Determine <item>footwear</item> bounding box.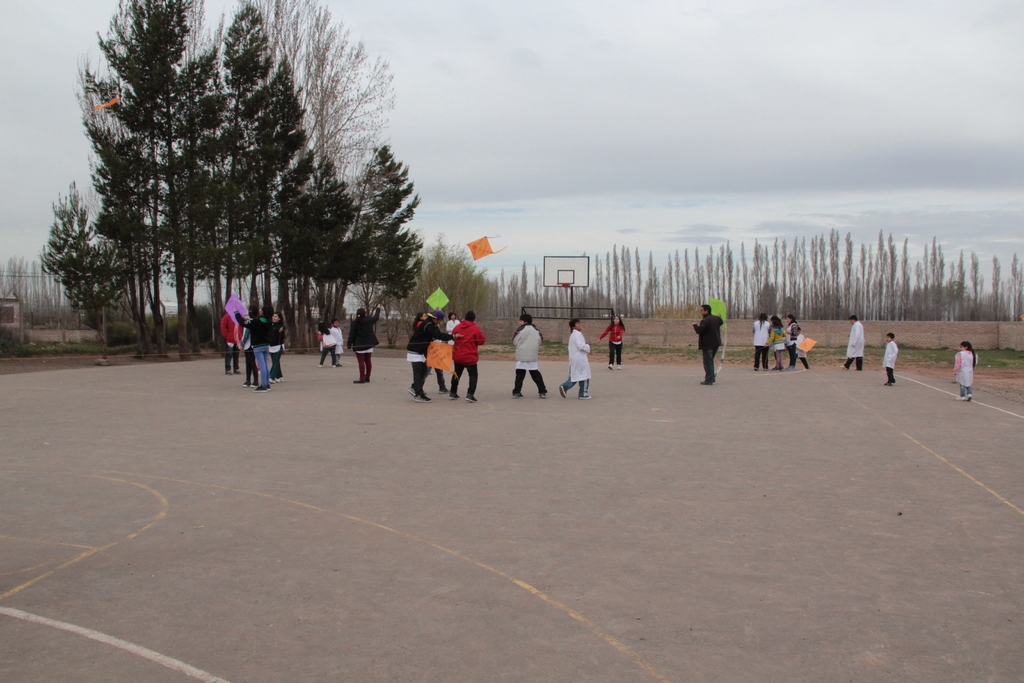
Determined: 413 393 433 402.
